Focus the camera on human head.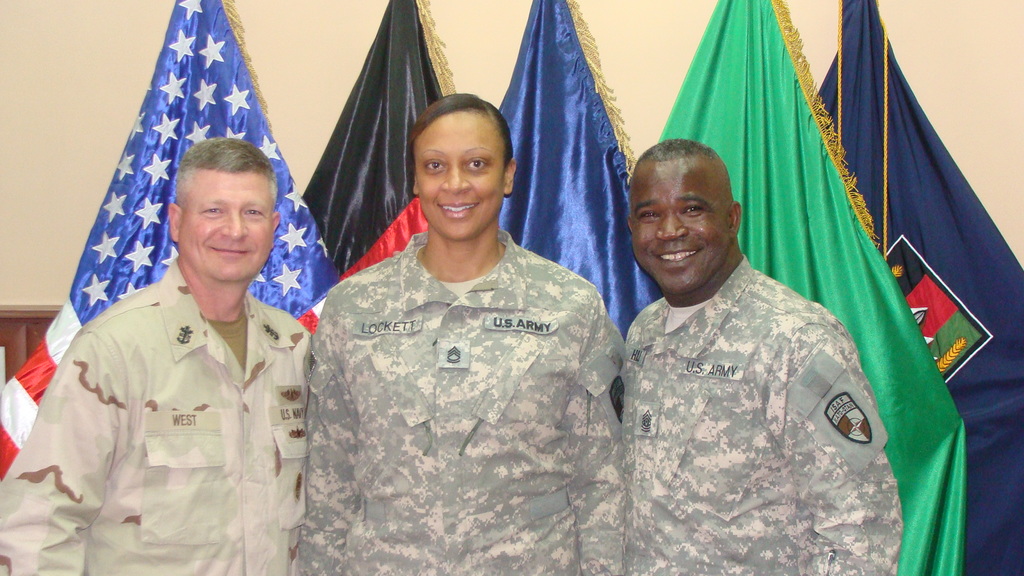
Focus region: box=[627, 138, 742, 292].
